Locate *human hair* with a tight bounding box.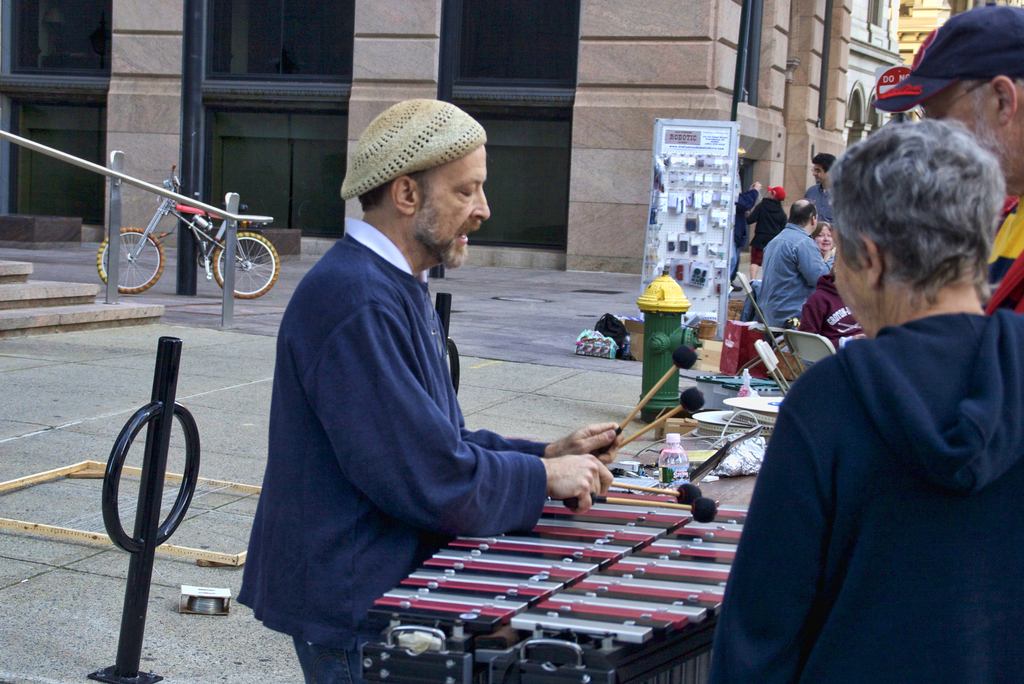
785:200:820:225.
